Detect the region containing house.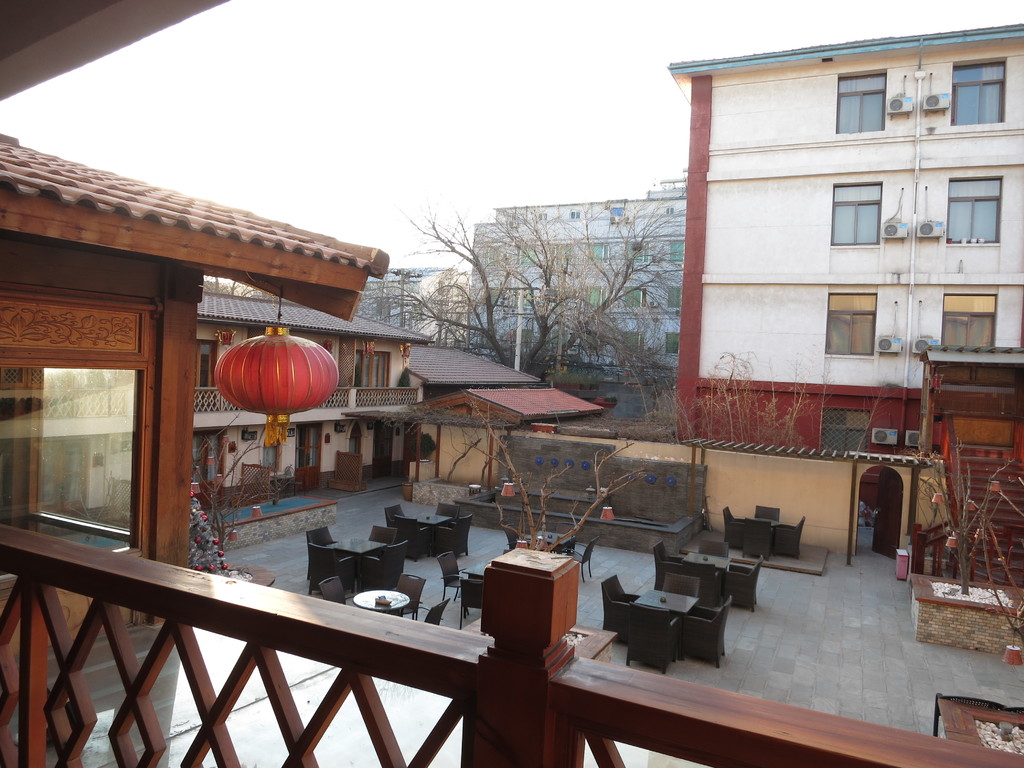
(631, 412, 966, 564).
